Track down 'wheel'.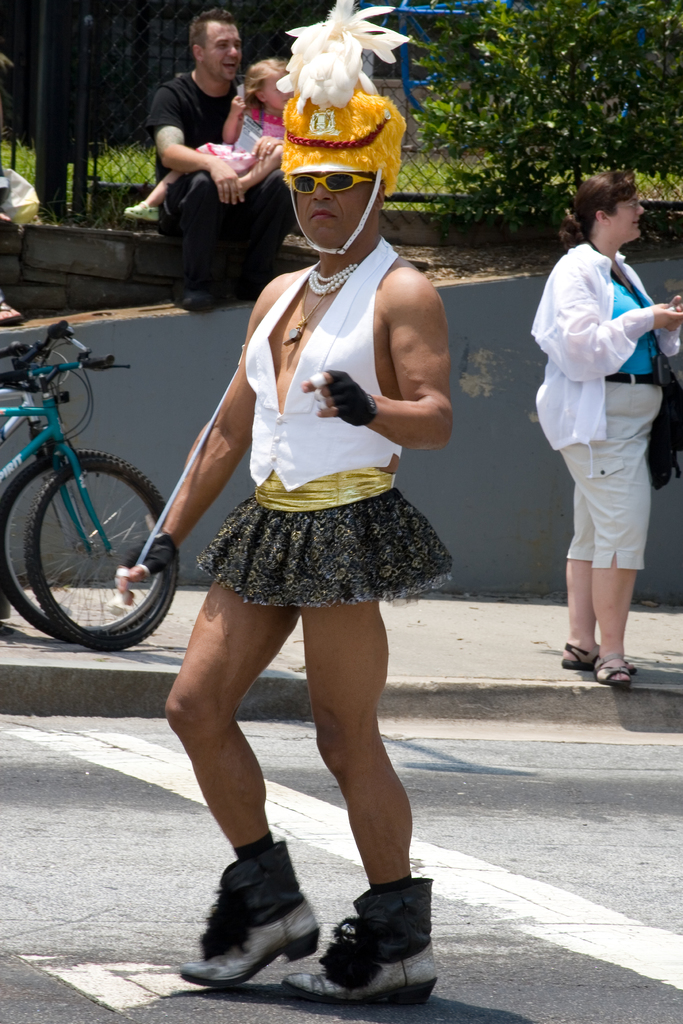
Tracked to box(34, 445, 185, 648).
